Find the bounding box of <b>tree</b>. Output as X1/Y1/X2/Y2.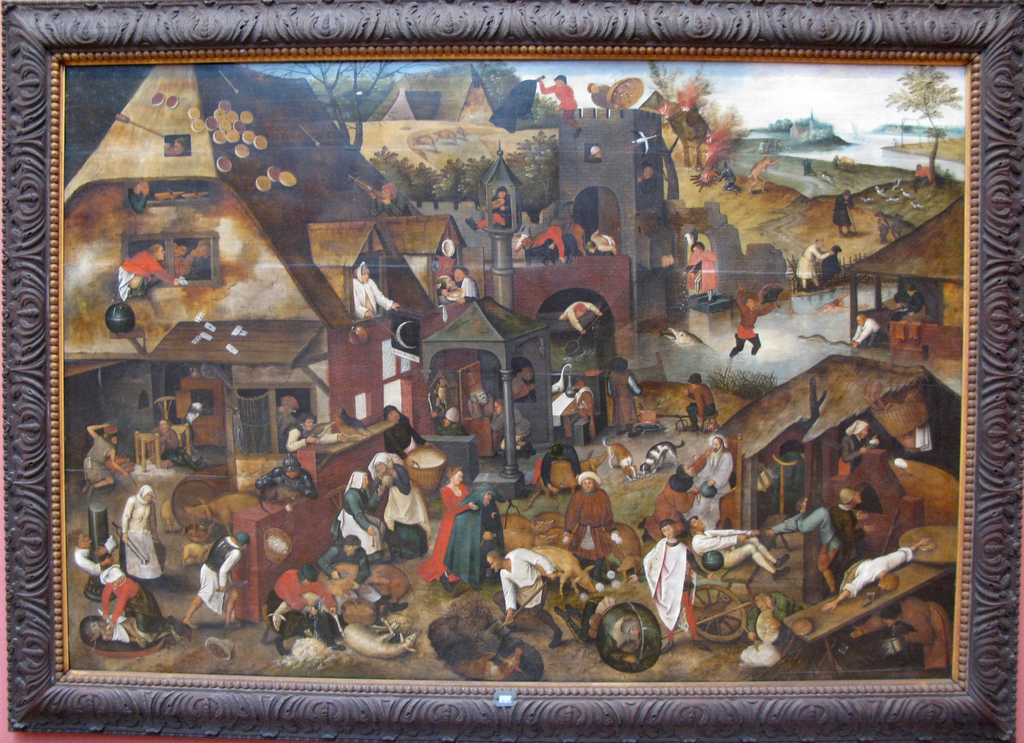
284/52/431/157.
